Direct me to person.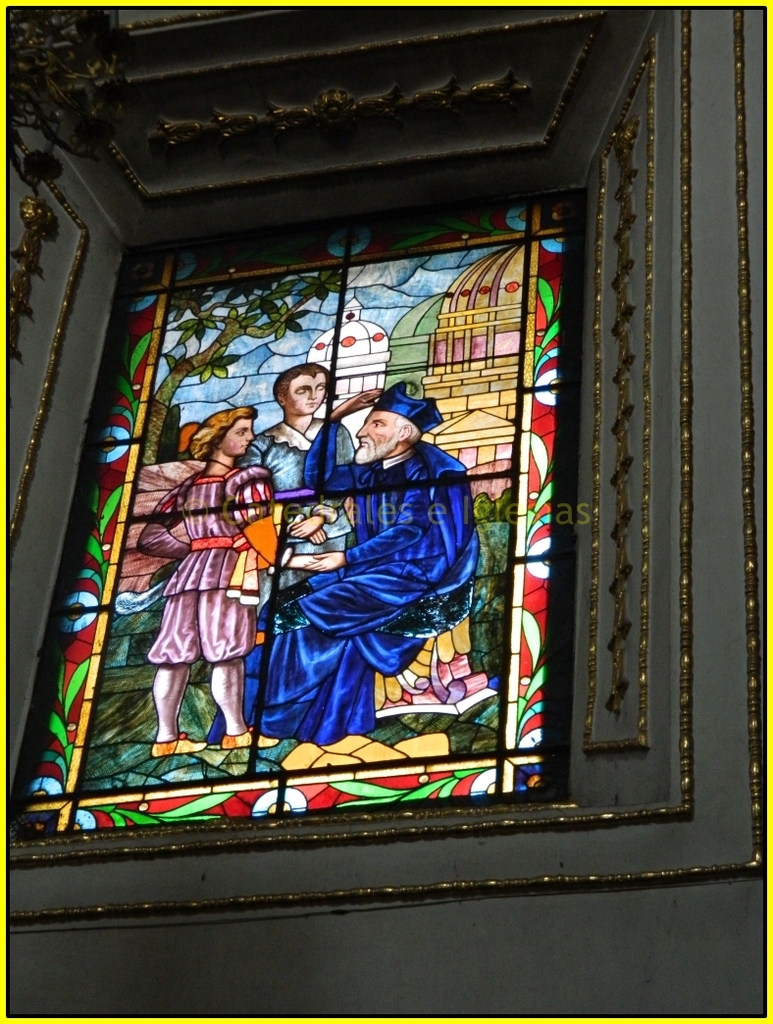
Direction: (left=210, top=383, right=481, bottom=742).
